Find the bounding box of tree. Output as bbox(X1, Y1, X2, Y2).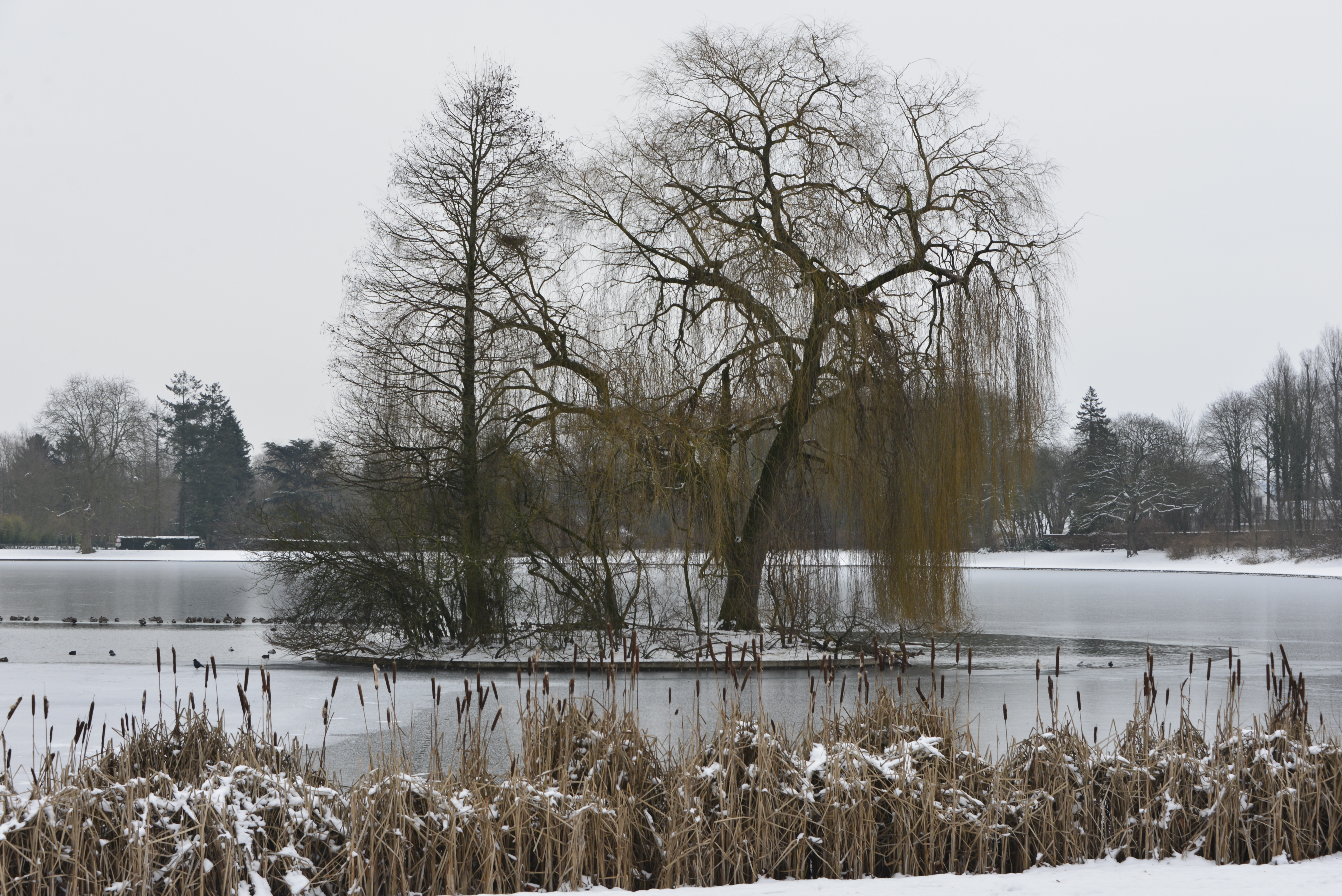
bbox(55, 97, 85, 122).
